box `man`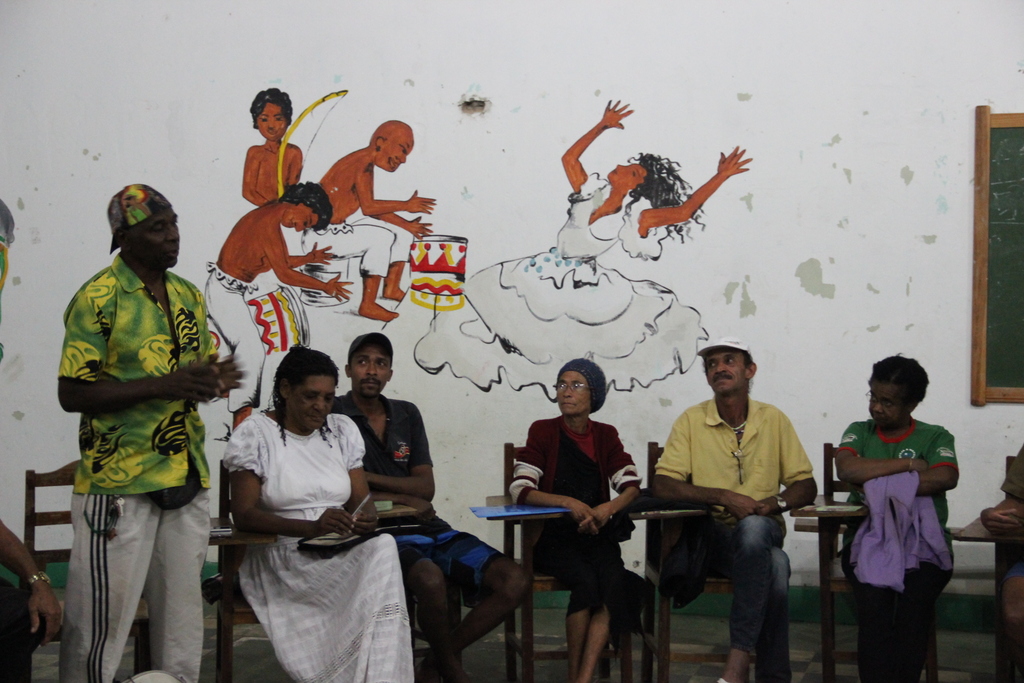
rect(303, 122, 445, 320)
